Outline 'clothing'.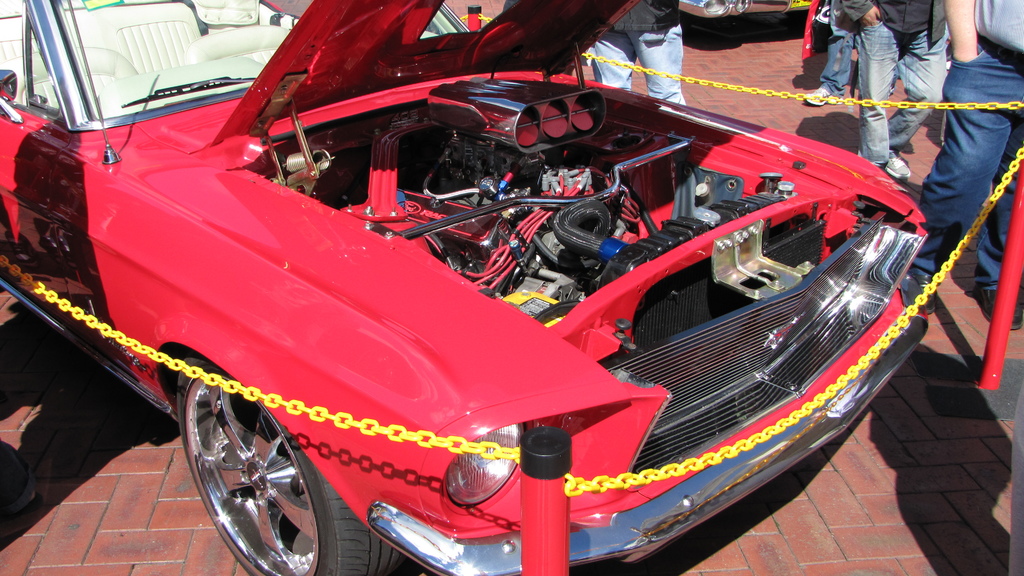
Outline: 826 0 954 161.
